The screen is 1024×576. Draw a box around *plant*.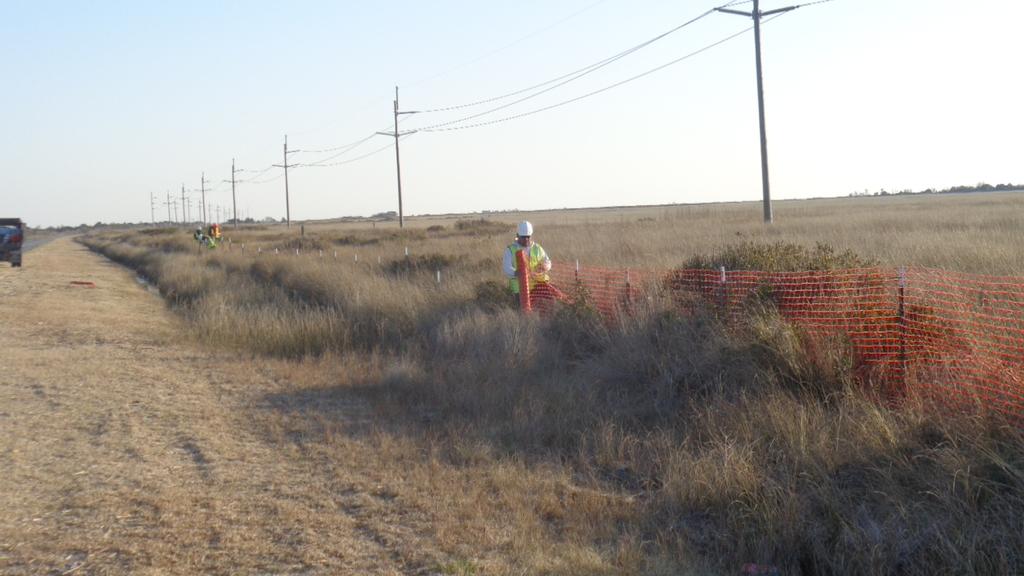
[x1=174, y1=284, x2=350, y2=358].
